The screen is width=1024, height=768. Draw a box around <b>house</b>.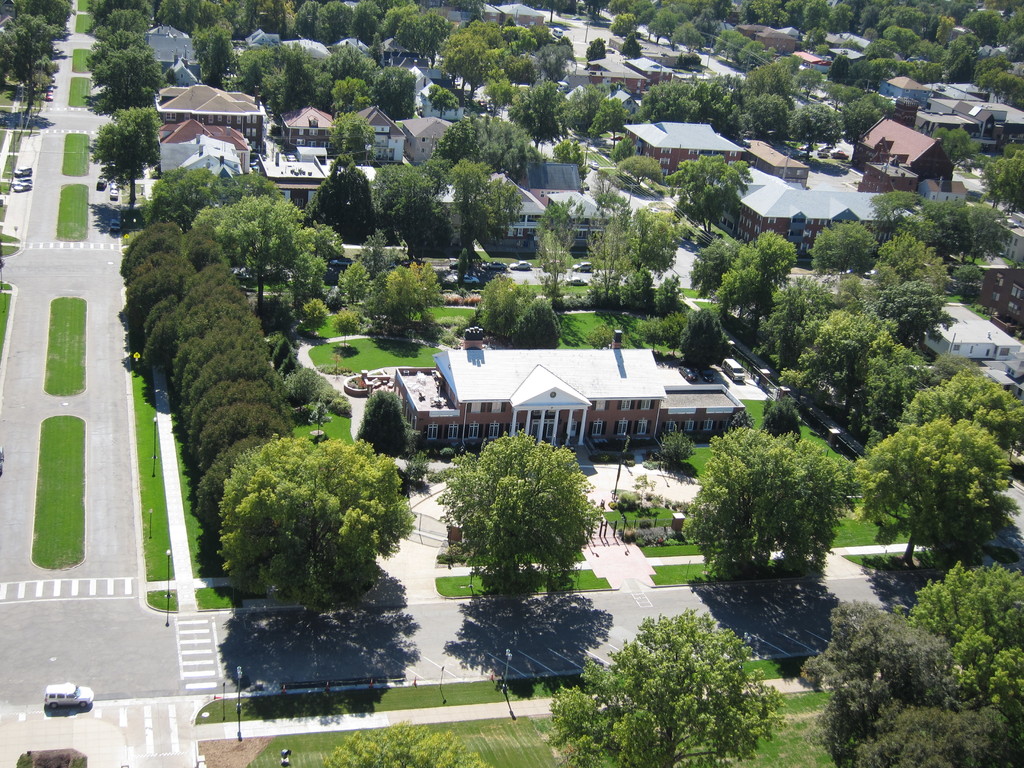
[x1=970, y1=257, x2=1023, y2=328].
